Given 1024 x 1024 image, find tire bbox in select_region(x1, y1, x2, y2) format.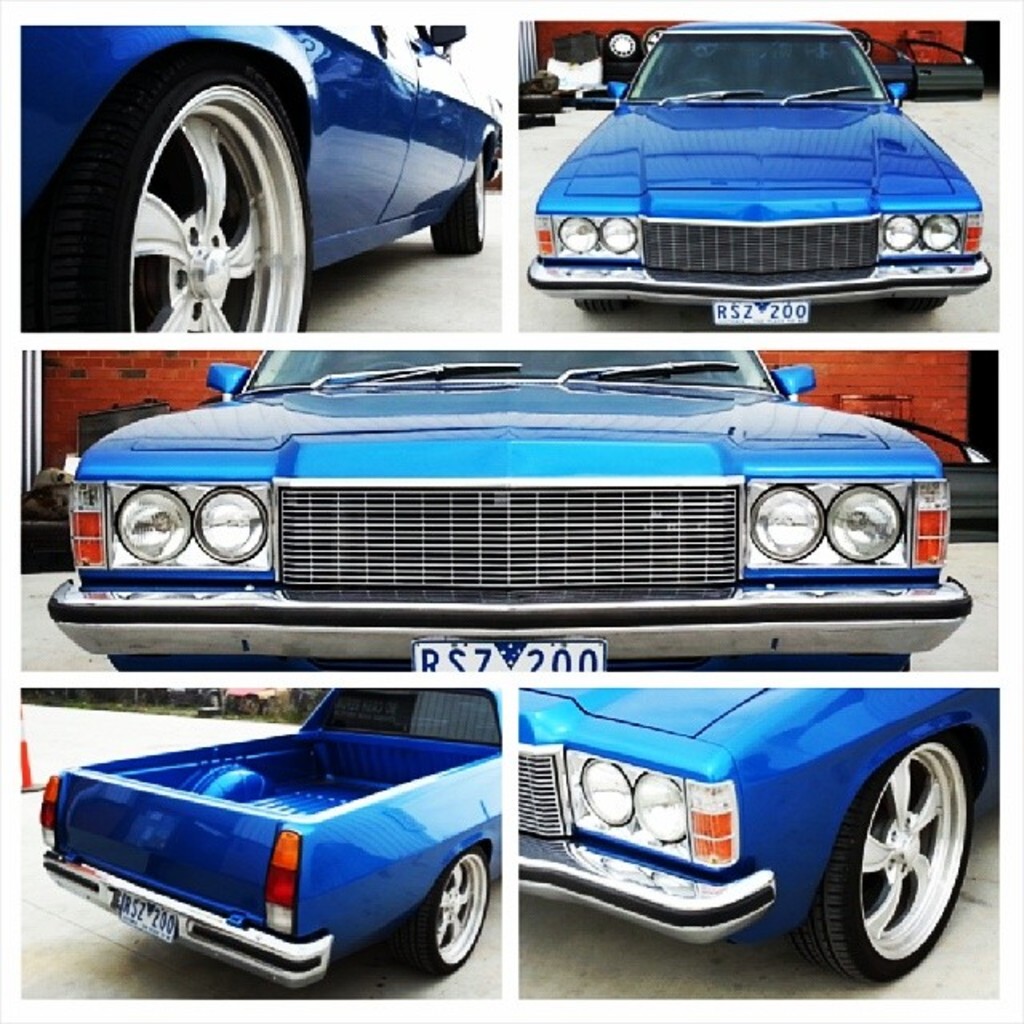
select_region(606, 27, 643, 64).
